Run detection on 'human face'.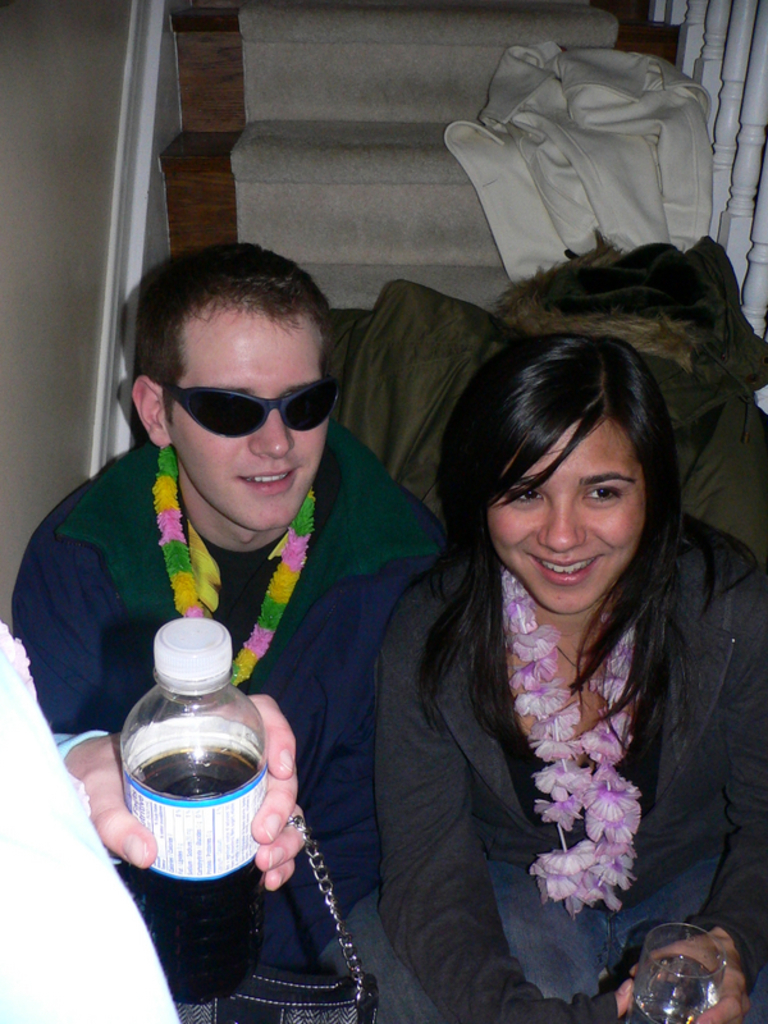
Result: box(490, 419, 649, 616).
